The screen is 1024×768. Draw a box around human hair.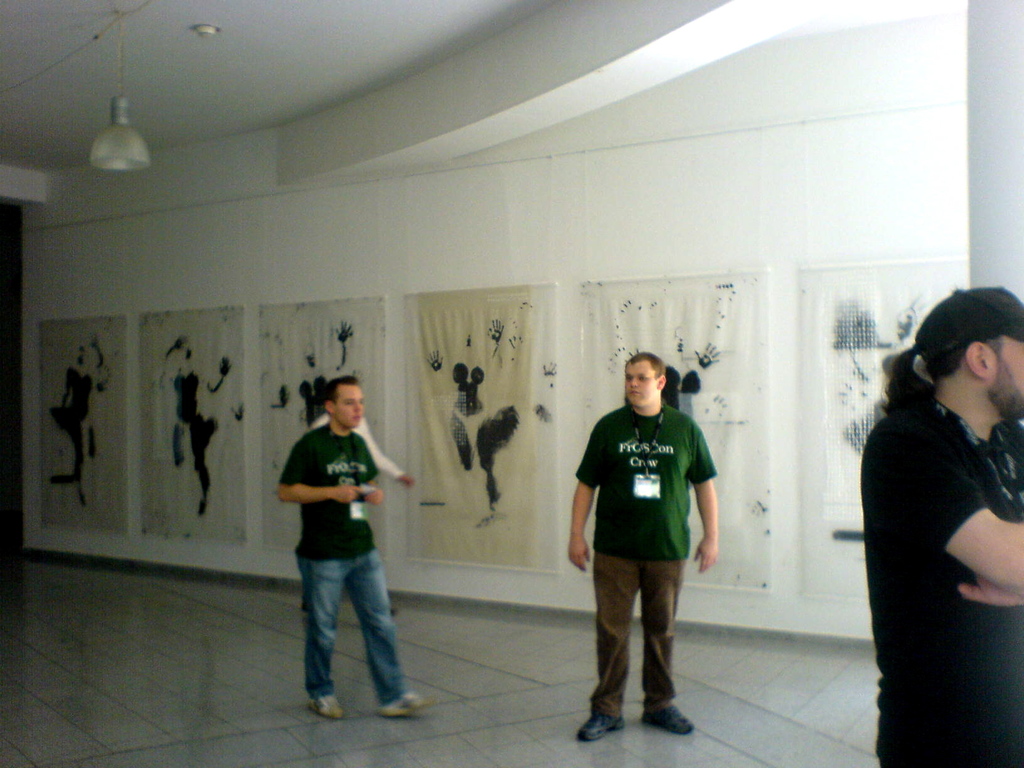
box(323, 371, 356, 404).
